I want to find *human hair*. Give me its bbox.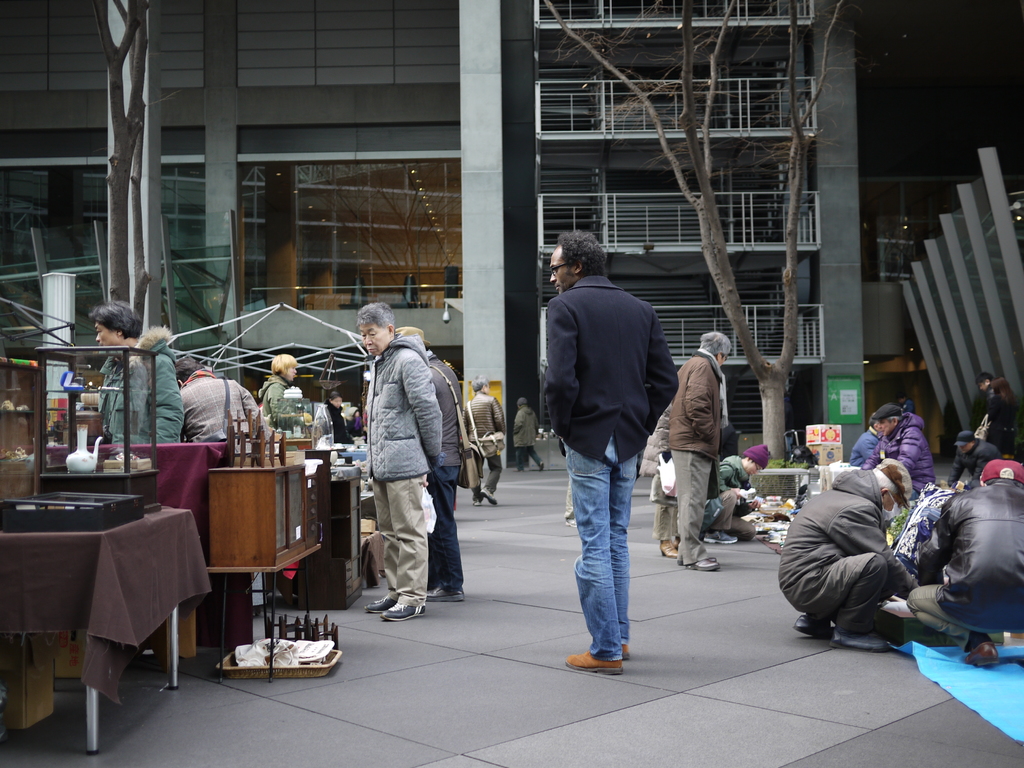
crop(702, 332, 735, 353).
